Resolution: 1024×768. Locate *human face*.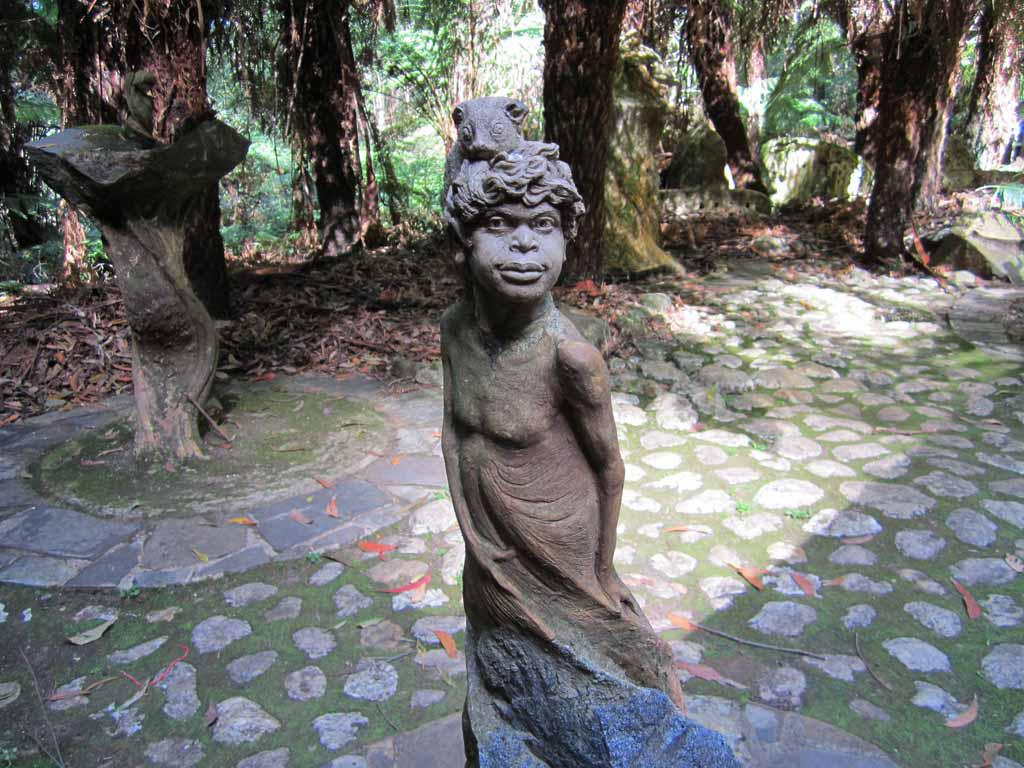
462:179:568:300.
